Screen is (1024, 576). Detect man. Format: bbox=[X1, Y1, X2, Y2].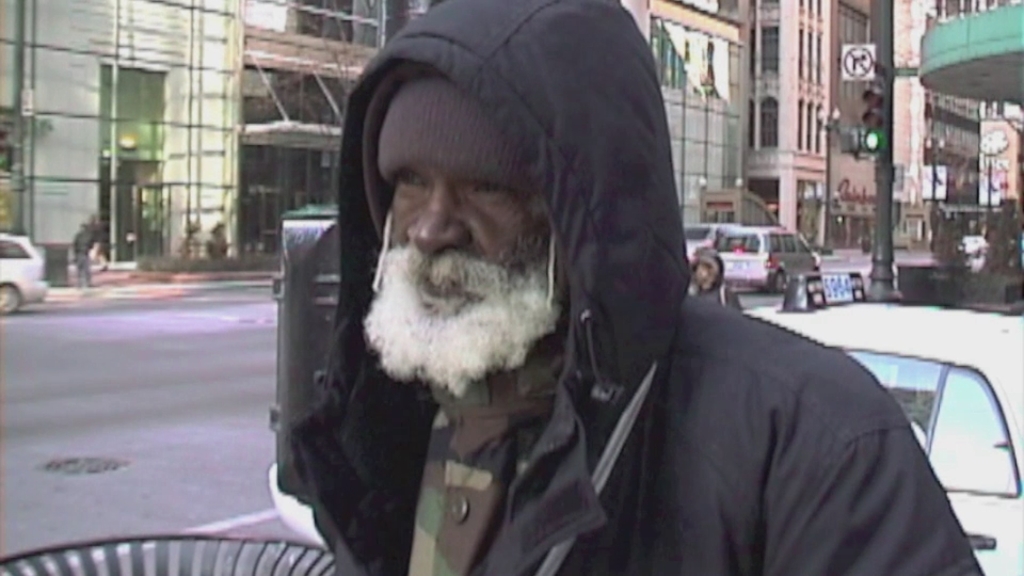
bbox=[697, 237, 741, 317].
